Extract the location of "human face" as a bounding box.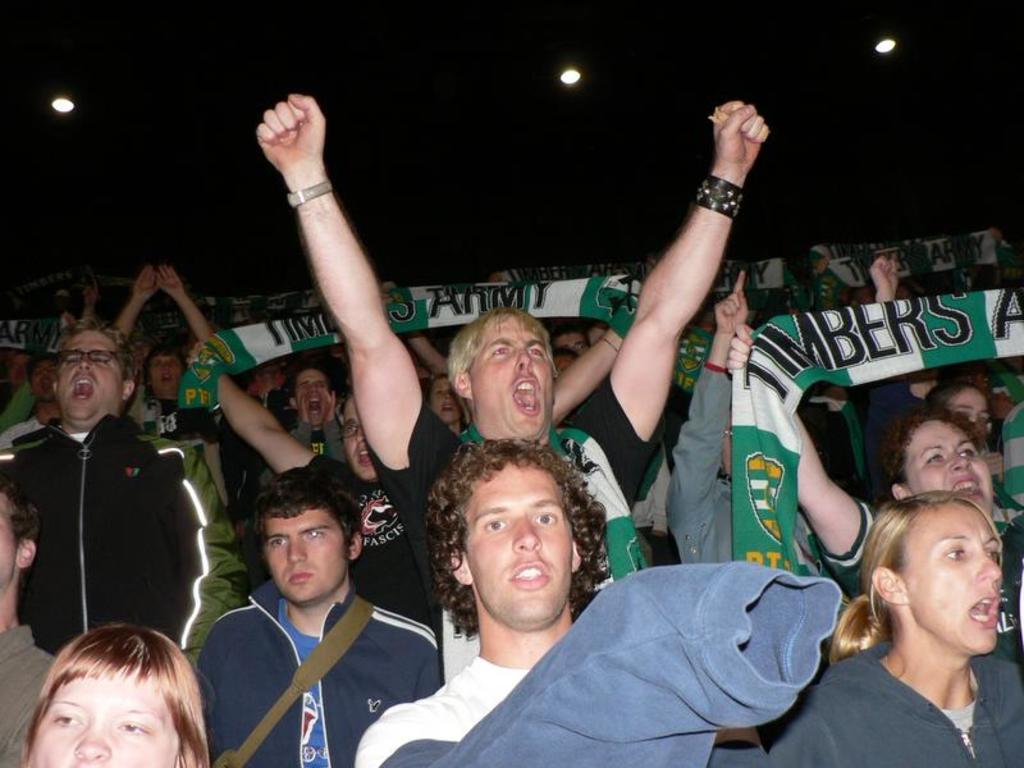
detection(906, 503, 1005, 657).
